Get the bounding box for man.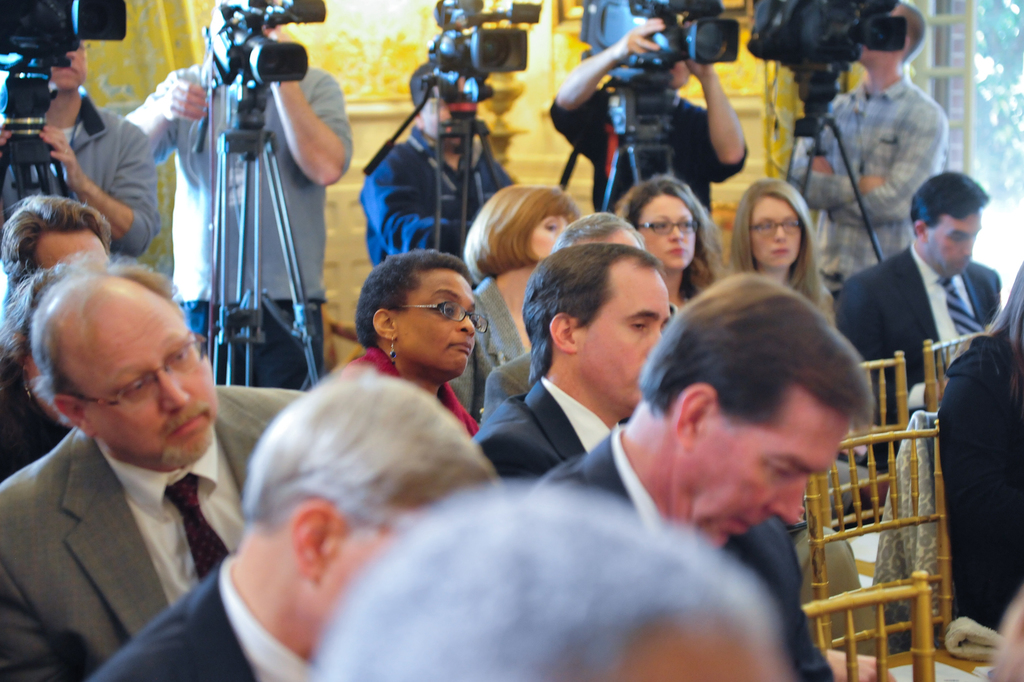
560 4 753 306.
